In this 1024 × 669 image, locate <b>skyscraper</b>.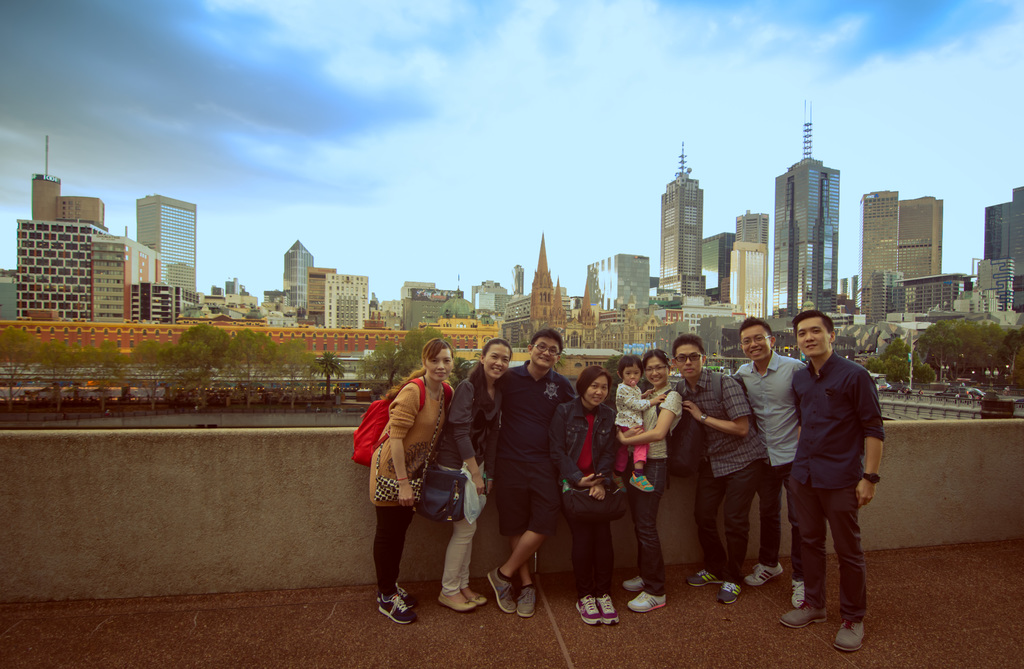
Bounding box: (729, 241, 770, 323).
